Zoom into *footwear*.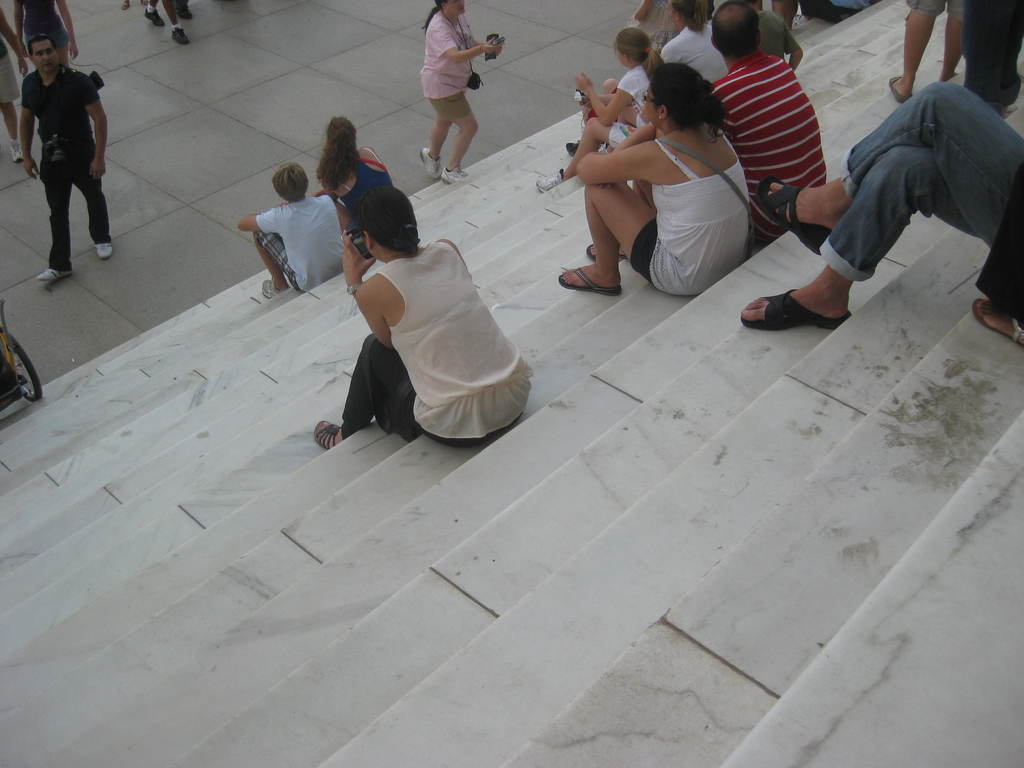
Zoom target: bbox(8, 135, 26, 166).
